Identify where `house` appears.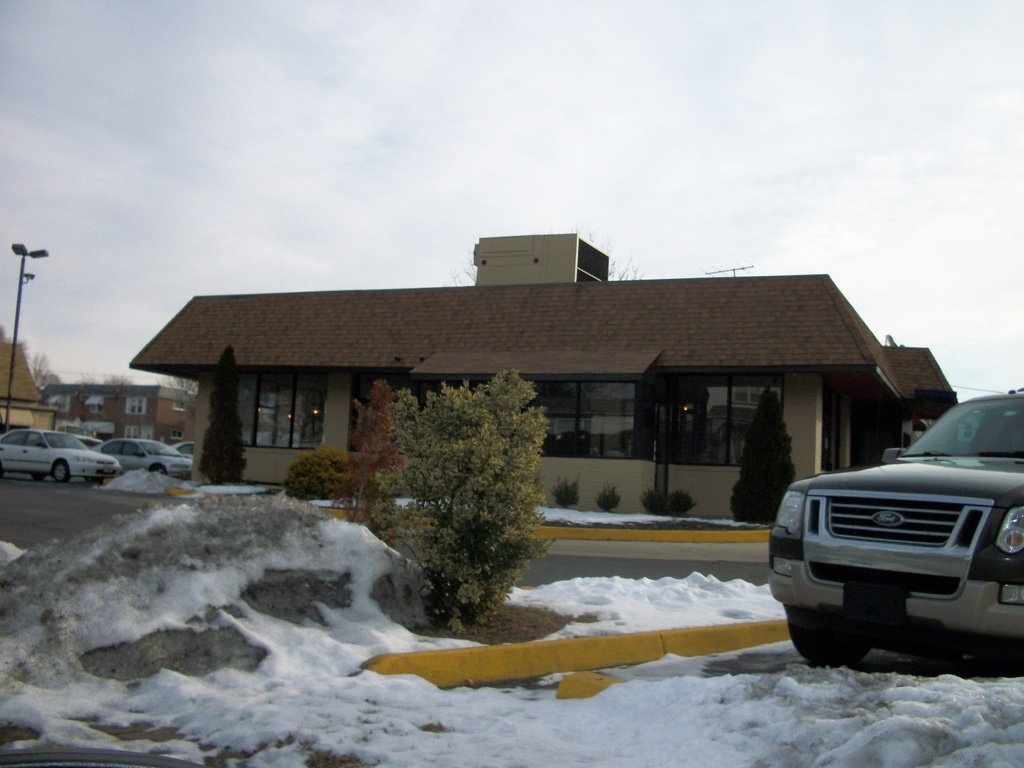
Appears at select_region(161, 223, 959, 577).
